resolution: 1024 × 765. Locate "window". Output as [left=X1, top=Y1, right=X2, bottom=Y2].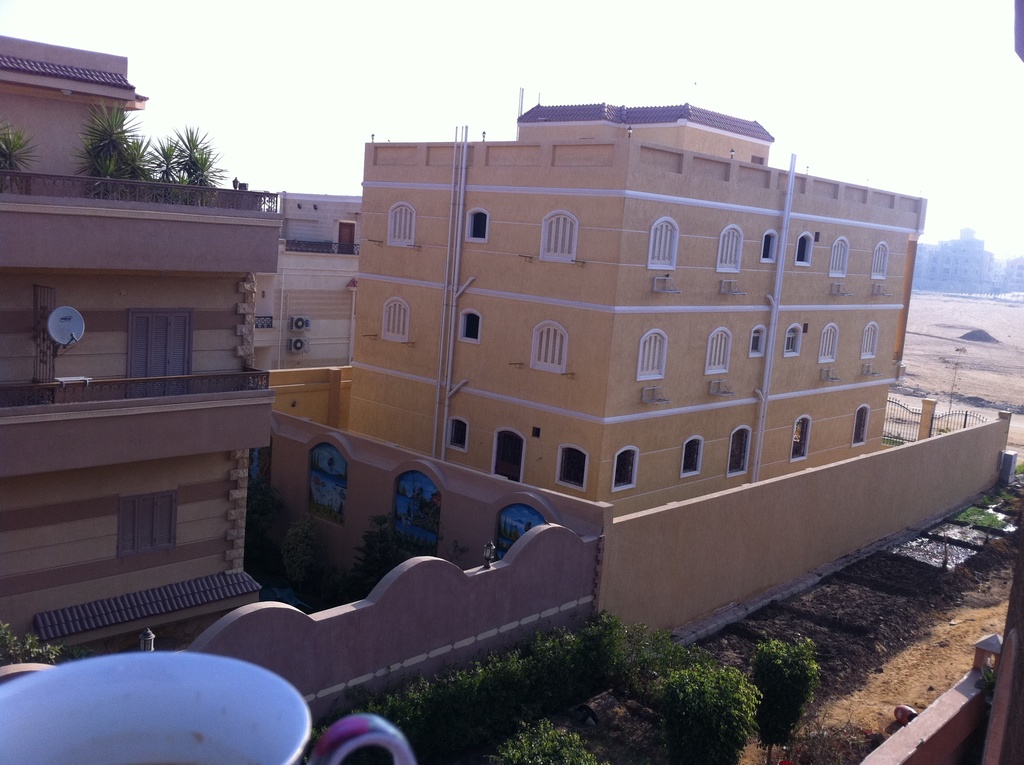
[left=388, top=200, right=416, bottom=248].
